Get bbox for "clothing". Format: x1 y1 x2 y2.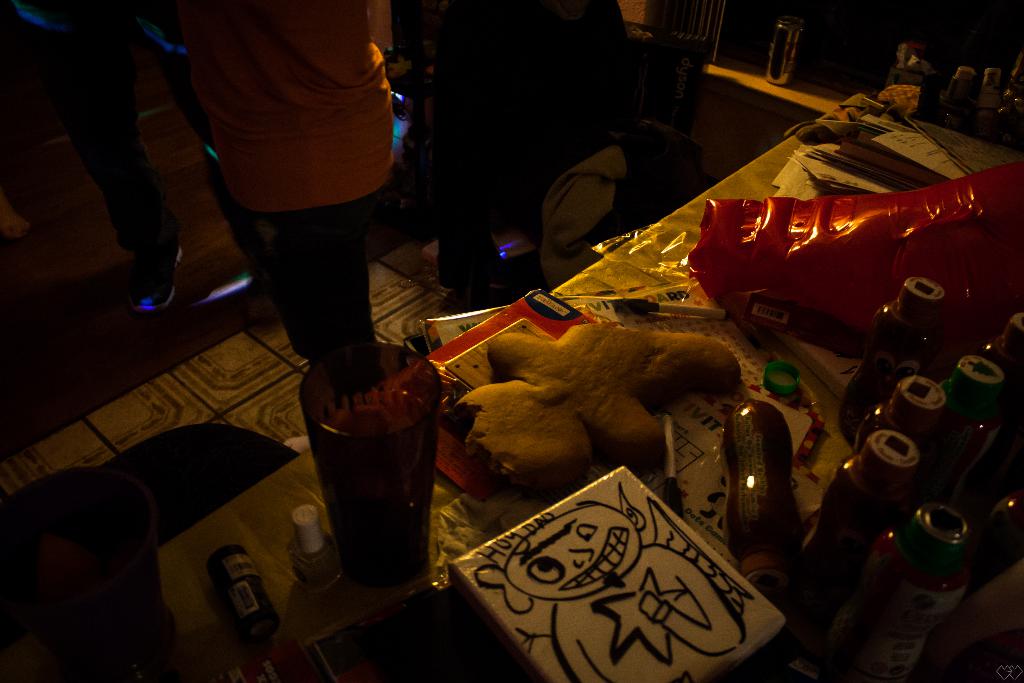
396 0 694 273.
